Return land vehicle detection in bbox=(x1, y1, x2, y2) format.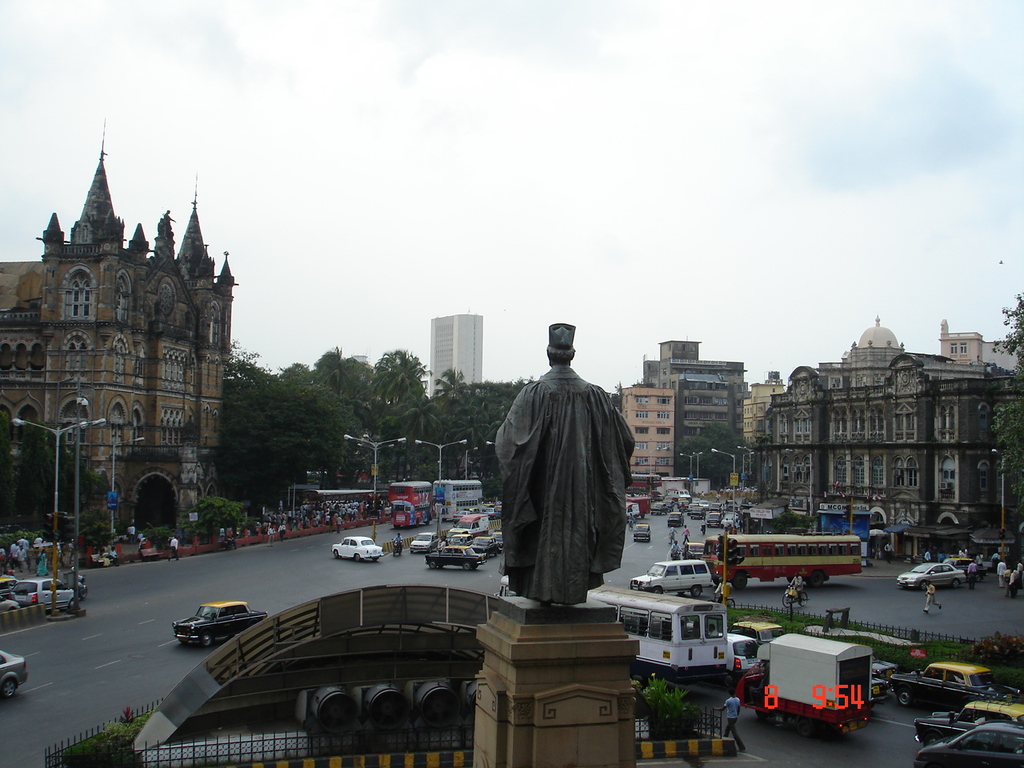
bbox=(720, 480, 756, 494).
